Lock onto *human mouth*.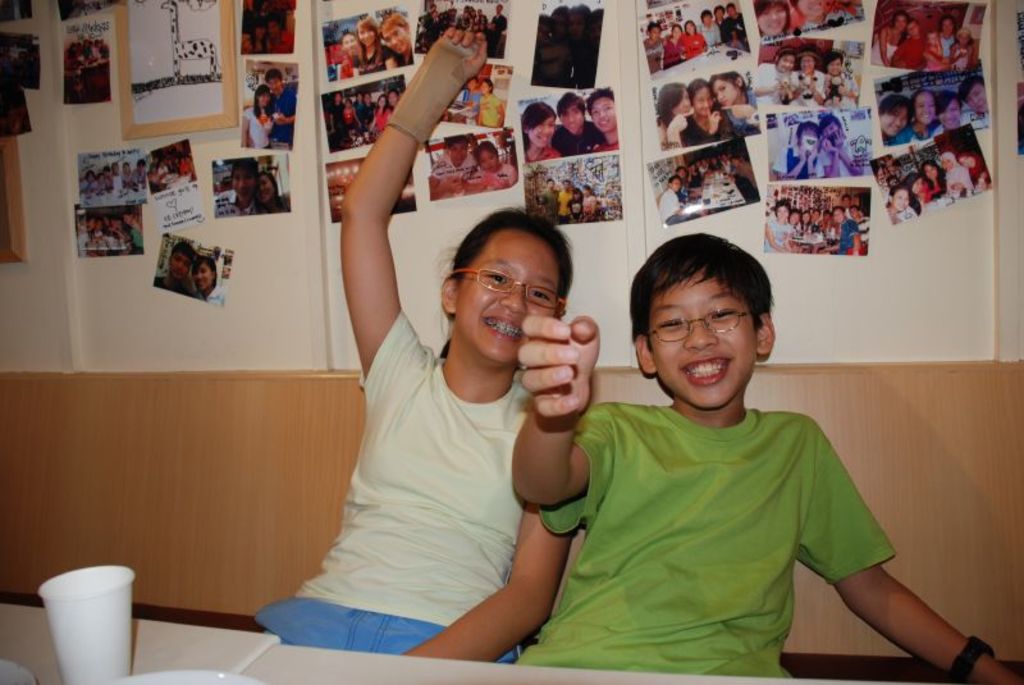
Locked: Rect(538, 134, 548, 142).
